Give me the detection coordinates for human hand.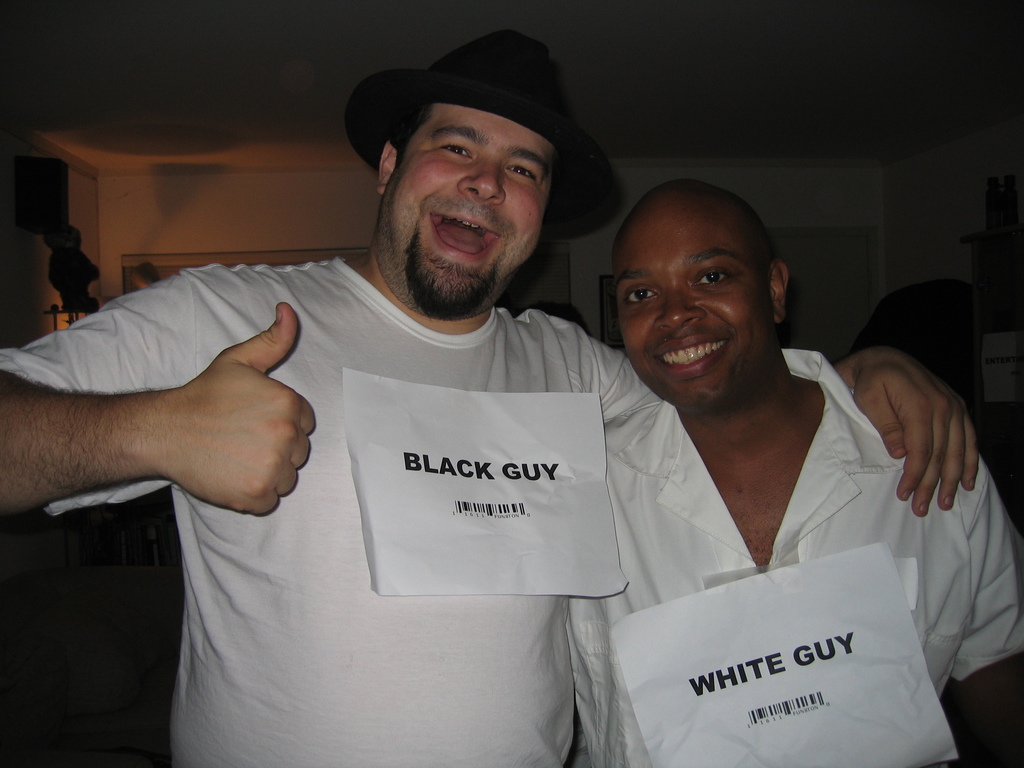
(845,347,981,522).
